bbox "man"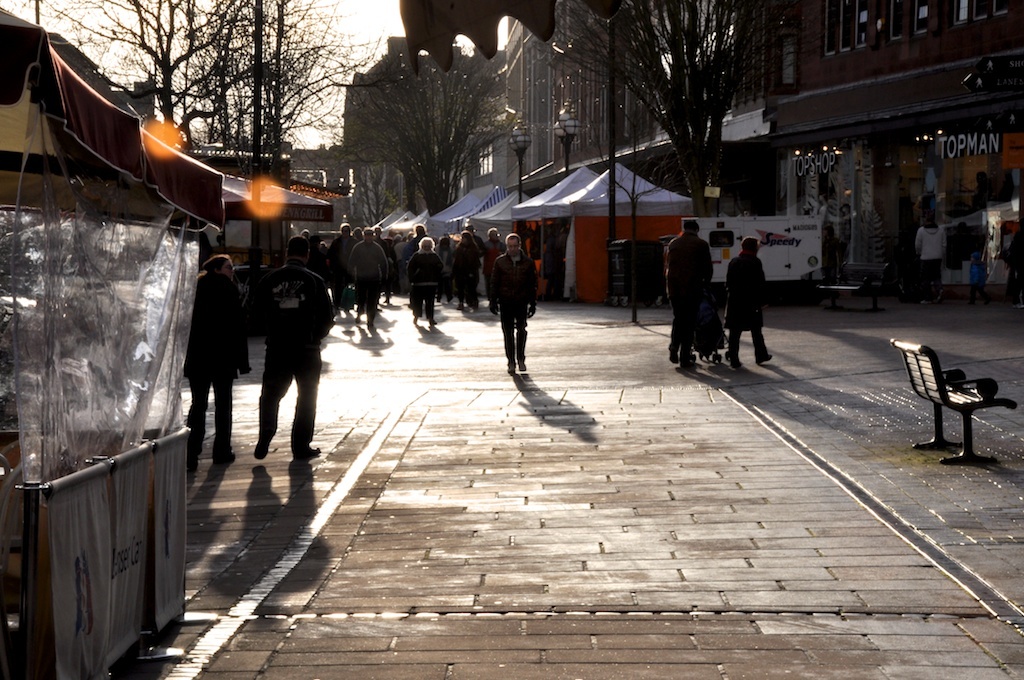
x1=250 y1=234 x2=335 y2=460
